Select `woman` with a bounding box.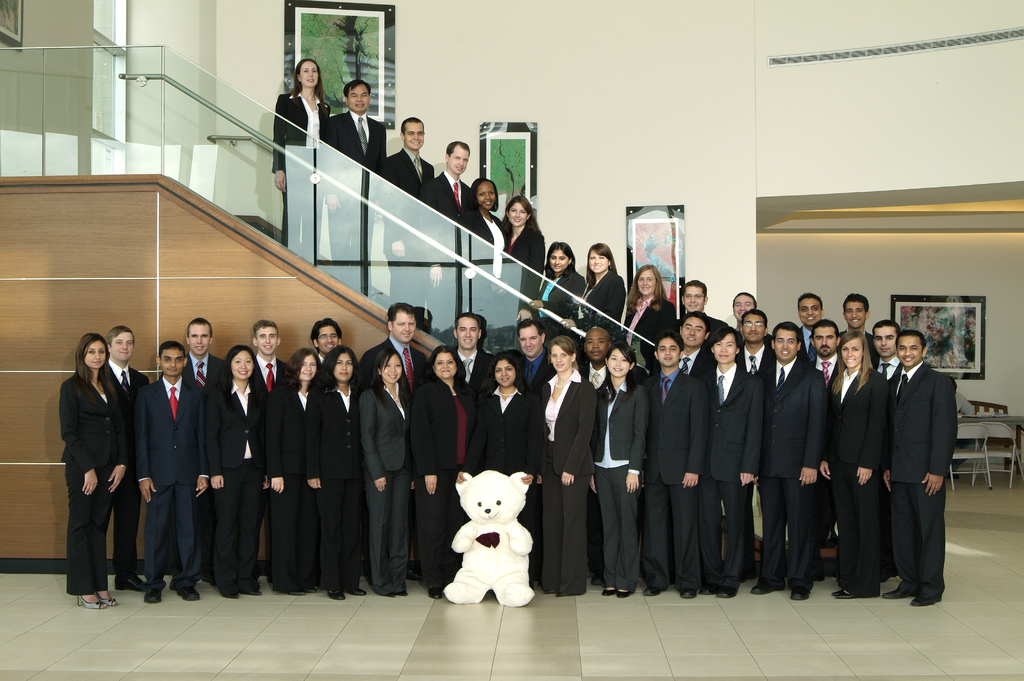
{"left": 593, "top": 340, "right": 653, "bottom": 593}.
